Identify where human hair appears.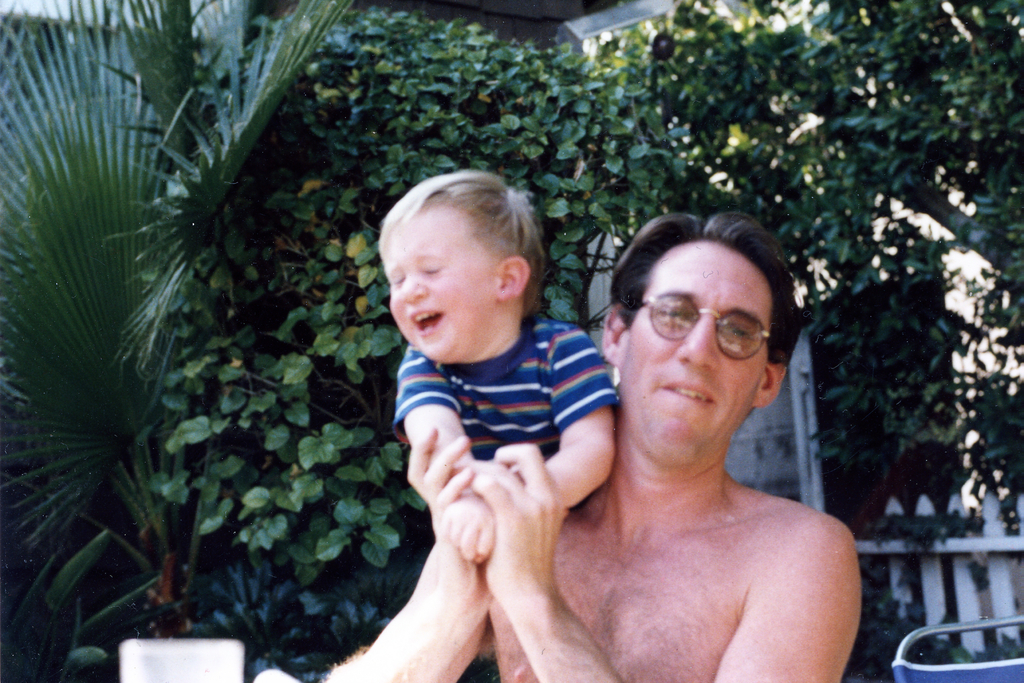
Appears at region(378, 169, 543, 322).
